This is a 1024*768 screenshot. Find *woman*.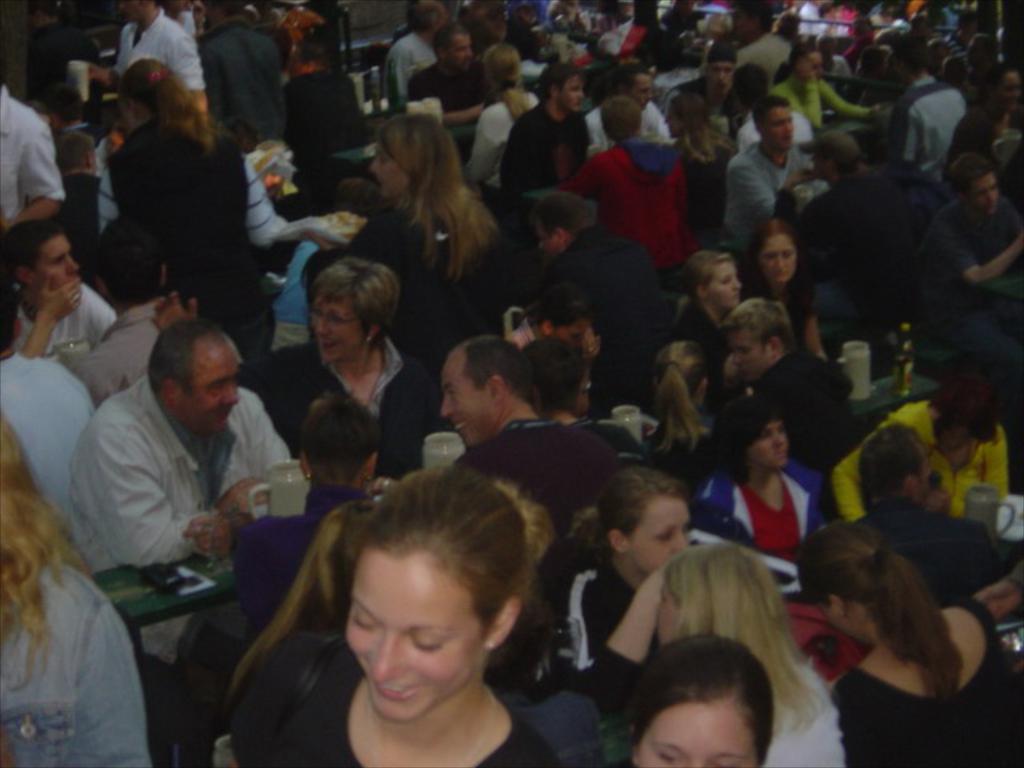
Bounding box: box=[237, 254, 437, 470].
